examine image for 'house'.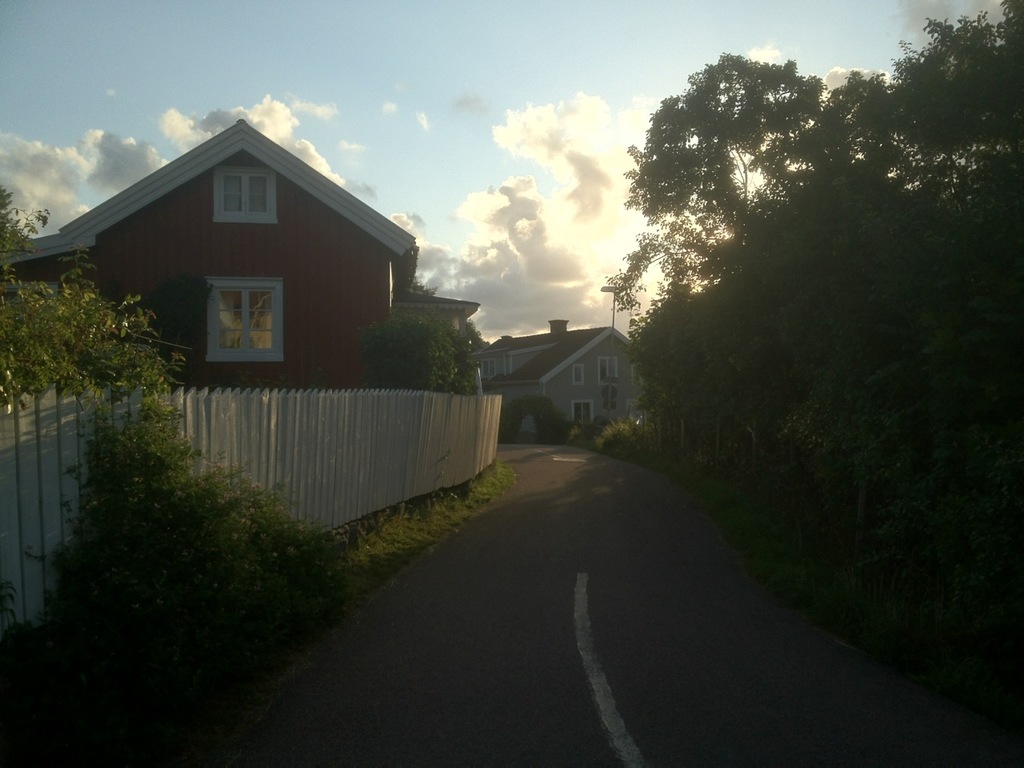
Examination result: [x1=482, y1=318, x2=646, y2=446].
